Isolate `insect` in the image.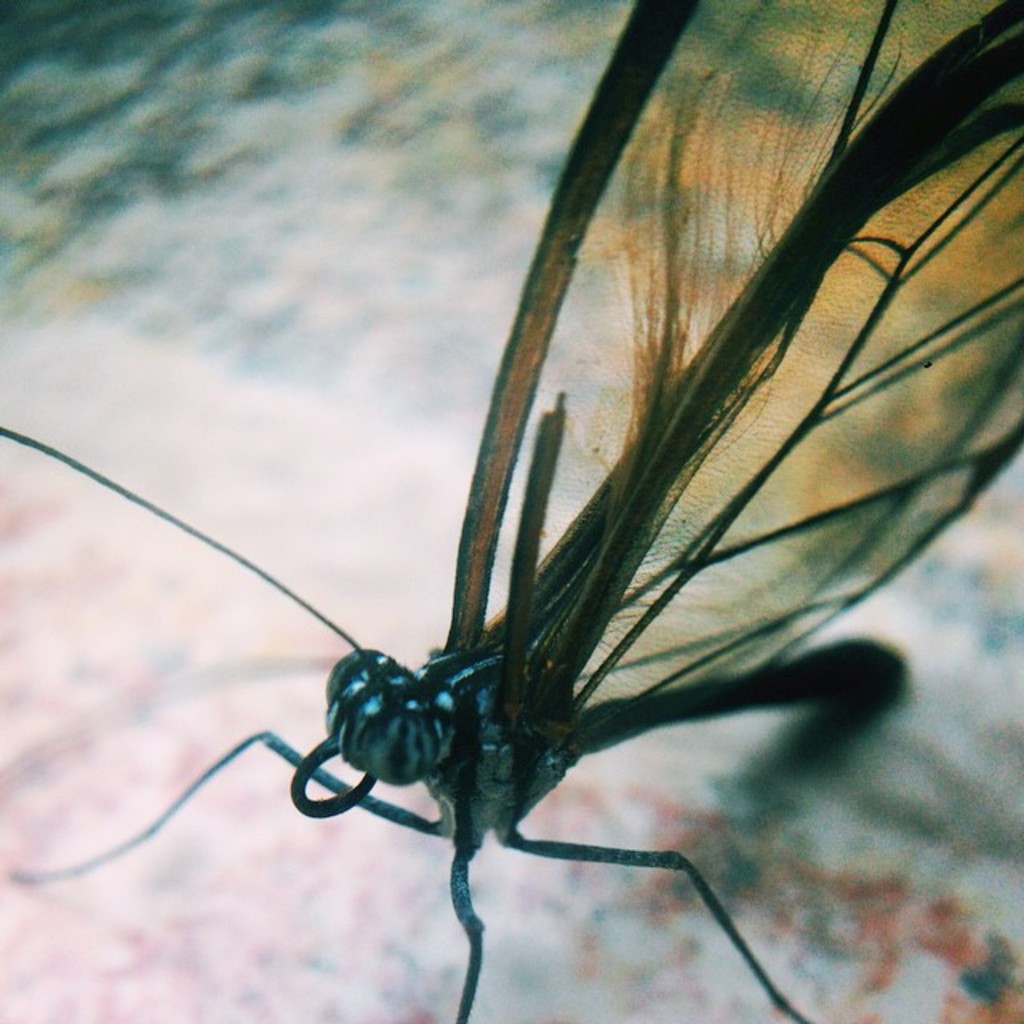
Isolated region: (0, 0, 1022, 1022).
